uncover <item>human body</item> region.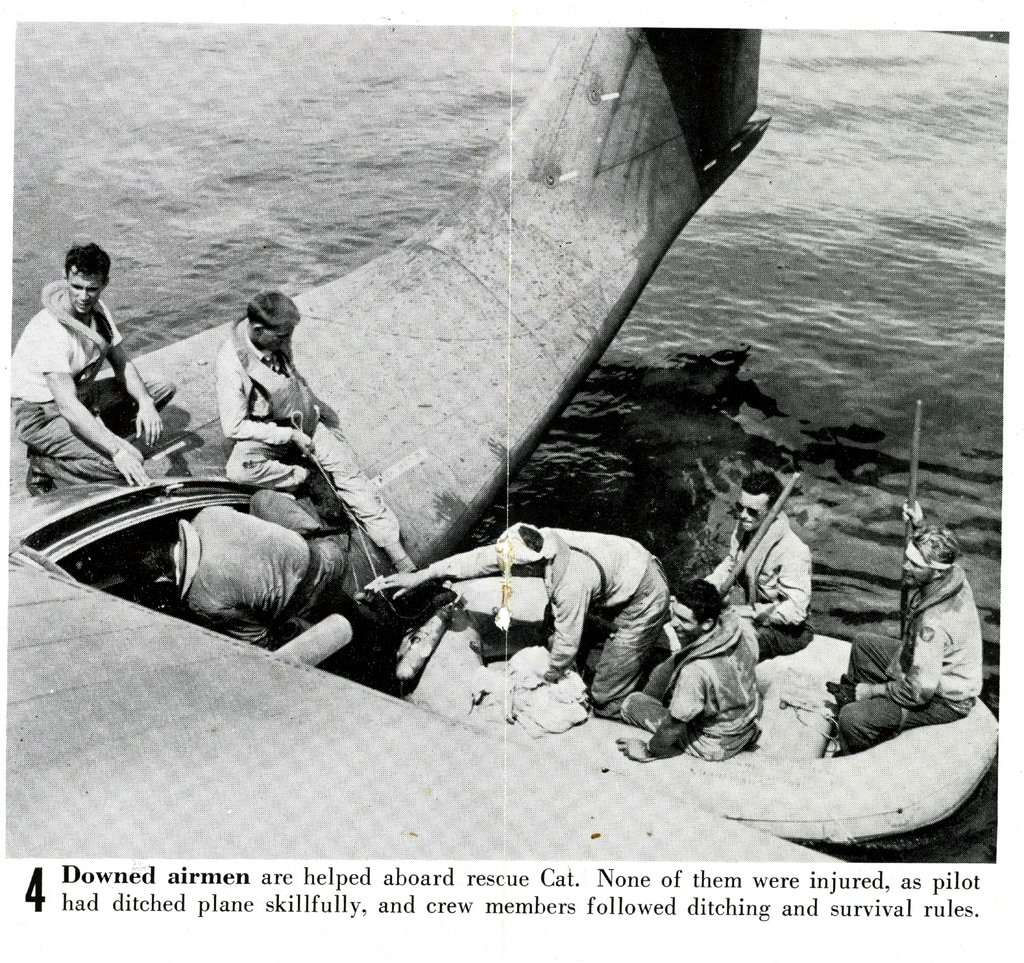
Uncovered: locate(831, 504, 988, 754).
